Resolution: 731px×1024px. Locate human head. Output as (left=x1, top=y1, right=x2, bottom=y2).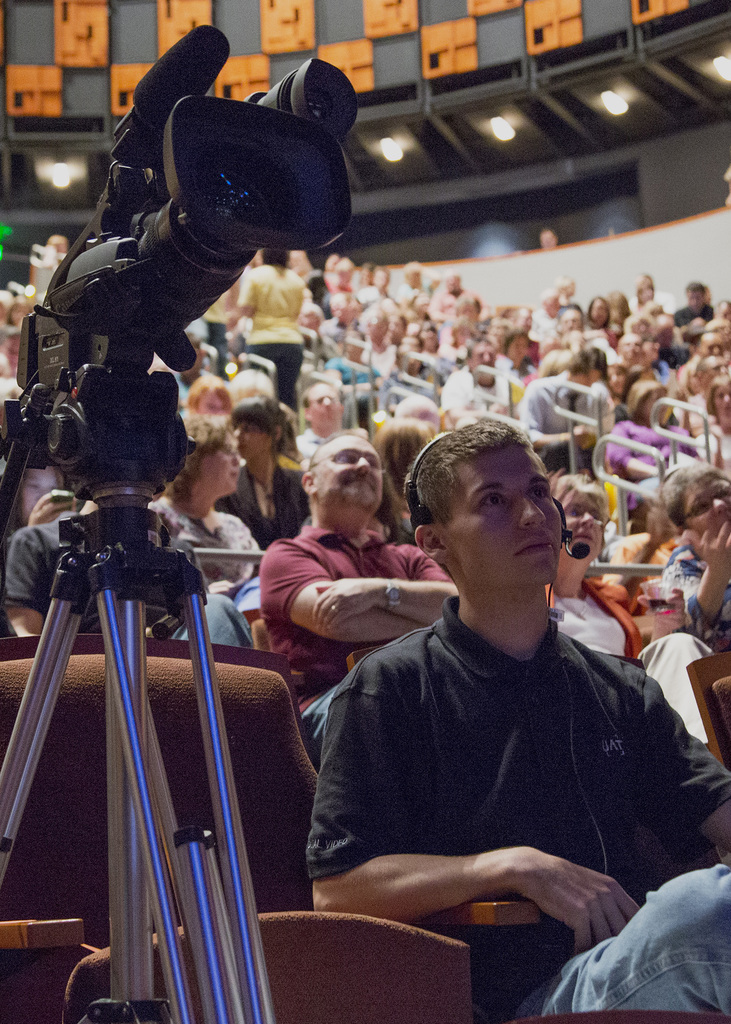
(left=298, top=429, right=386, bottom=527).
